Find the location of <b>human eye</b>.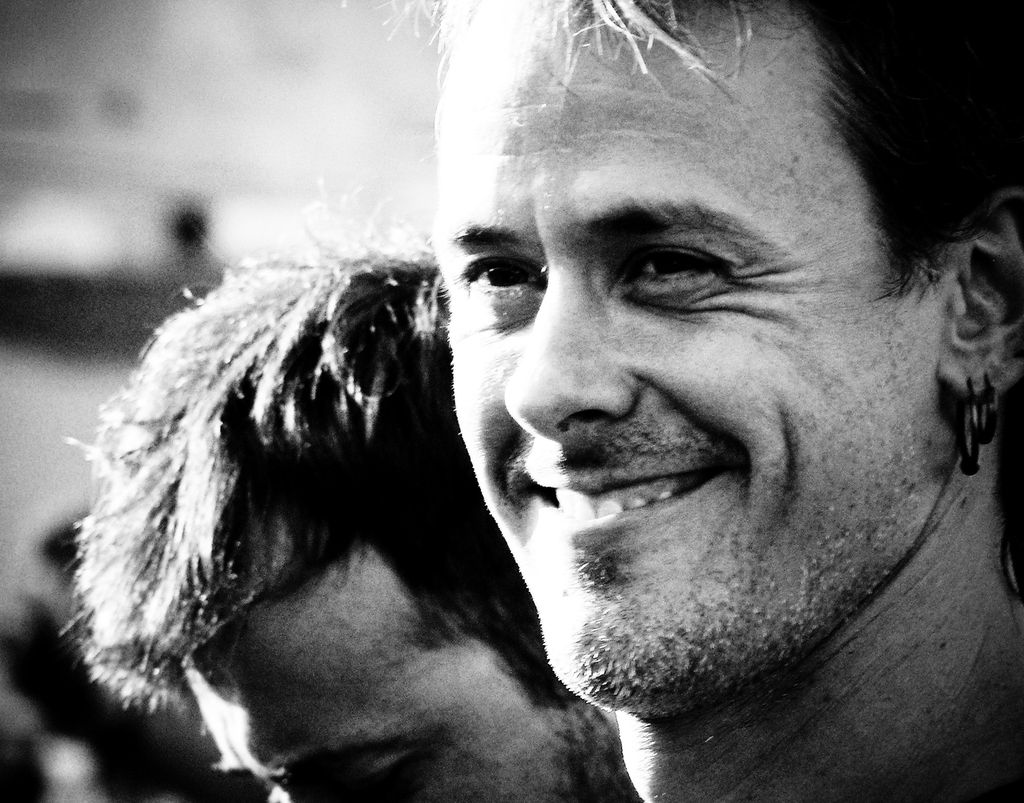
Location: [618,234,742,311].
